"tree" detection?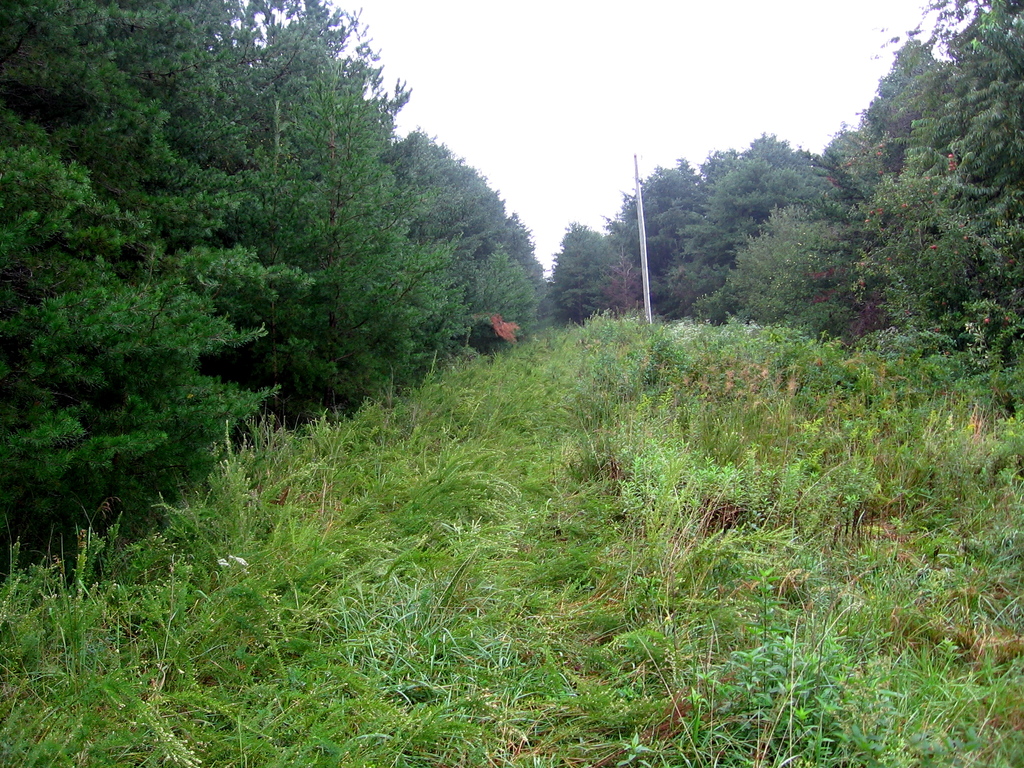
pyautogui.locateOnScreen(170, 42, 482, 445)
